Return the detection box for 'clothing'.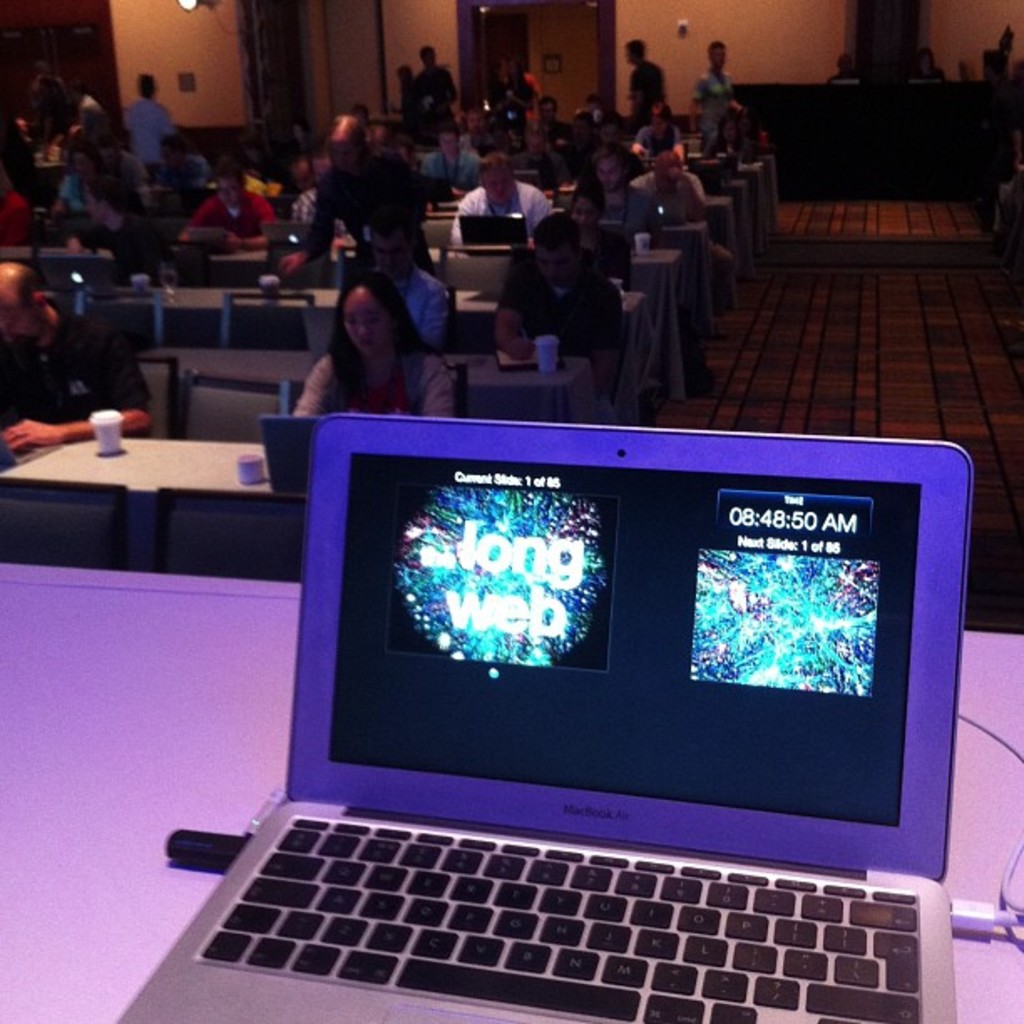
440 176 561 246.
